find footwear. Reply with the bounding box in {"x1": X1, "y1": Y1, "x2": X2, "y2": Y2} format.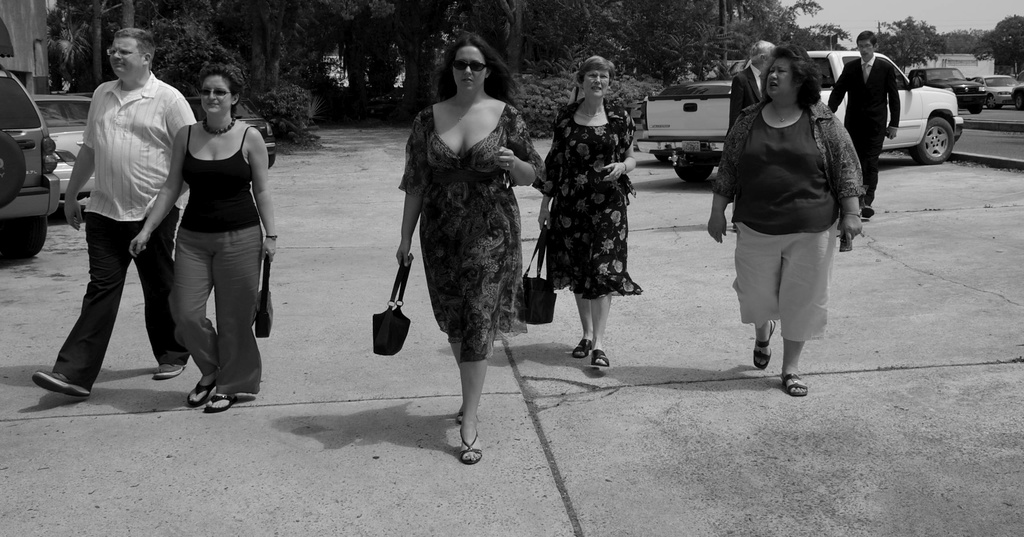
{"x1": 202, "y1": 399, "x2": 237, "y2": 411}.
